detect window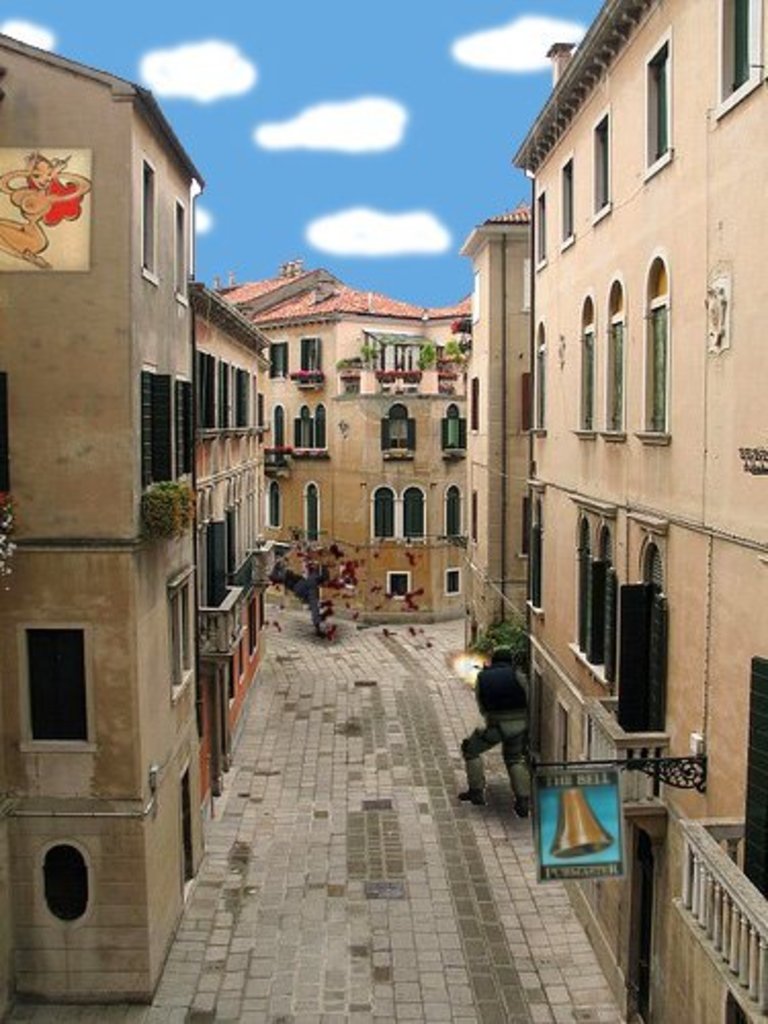
box(371, 483, 426, 543)
